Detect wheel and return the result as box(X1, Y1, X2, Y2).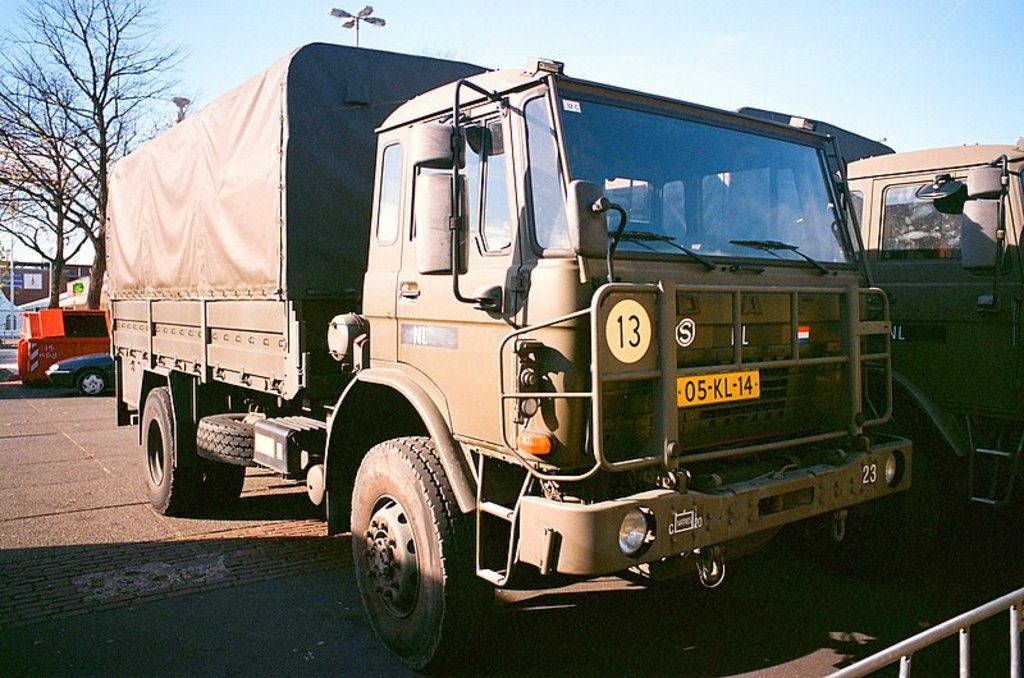
box(193, 461, 246, 508).
